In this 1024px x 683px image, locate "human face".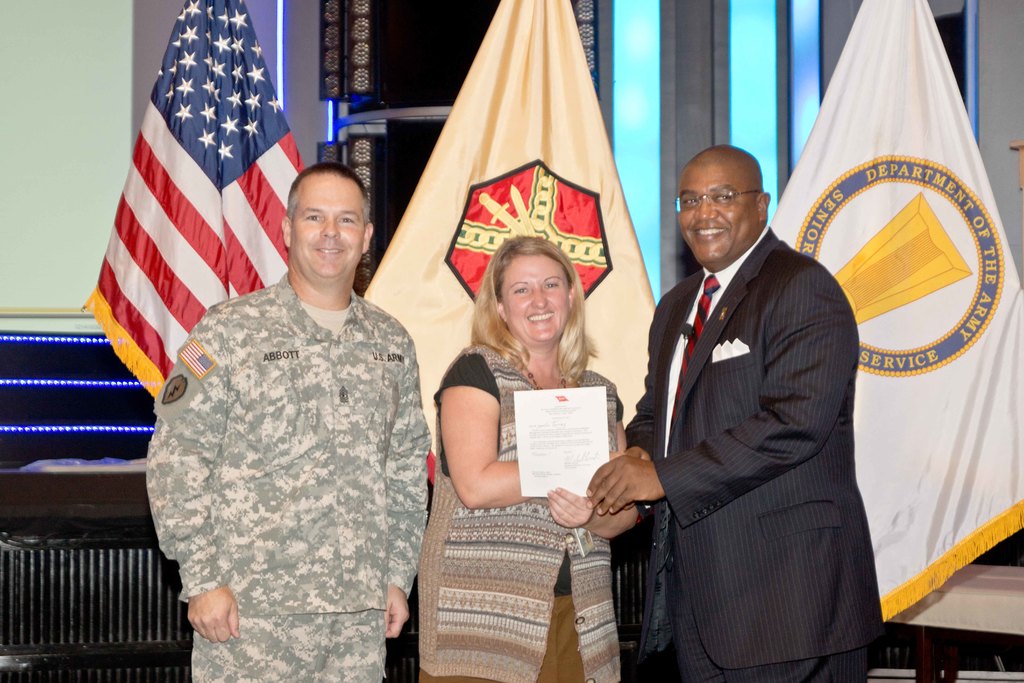
Bounding box: rect(293, 181, 364, 285).
